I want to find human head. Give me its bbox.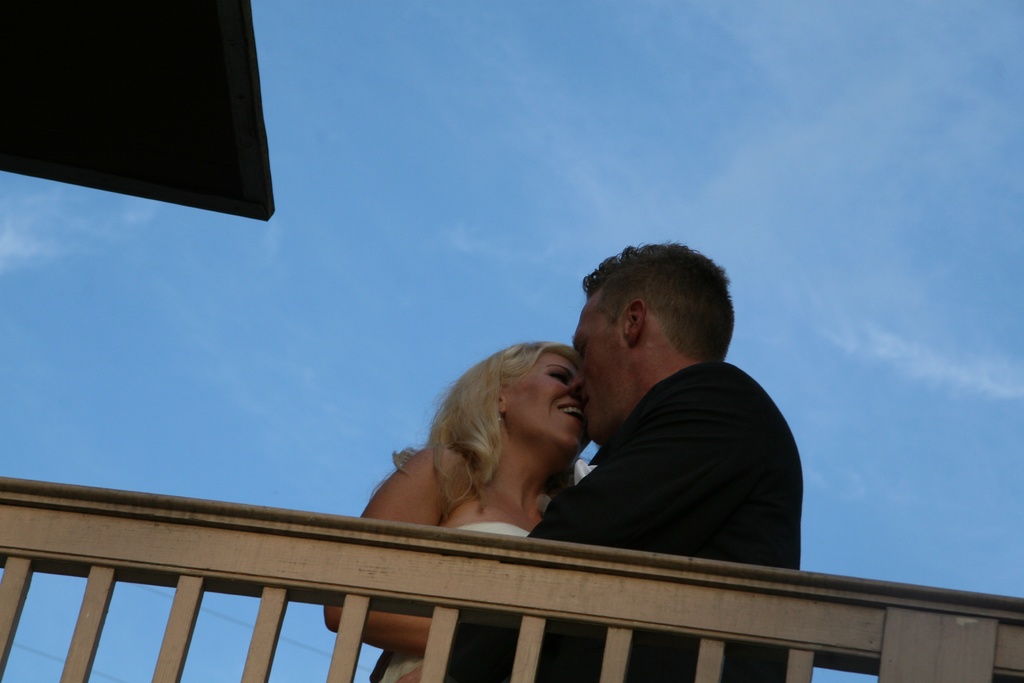
box=[365, 338, 572, 495].
